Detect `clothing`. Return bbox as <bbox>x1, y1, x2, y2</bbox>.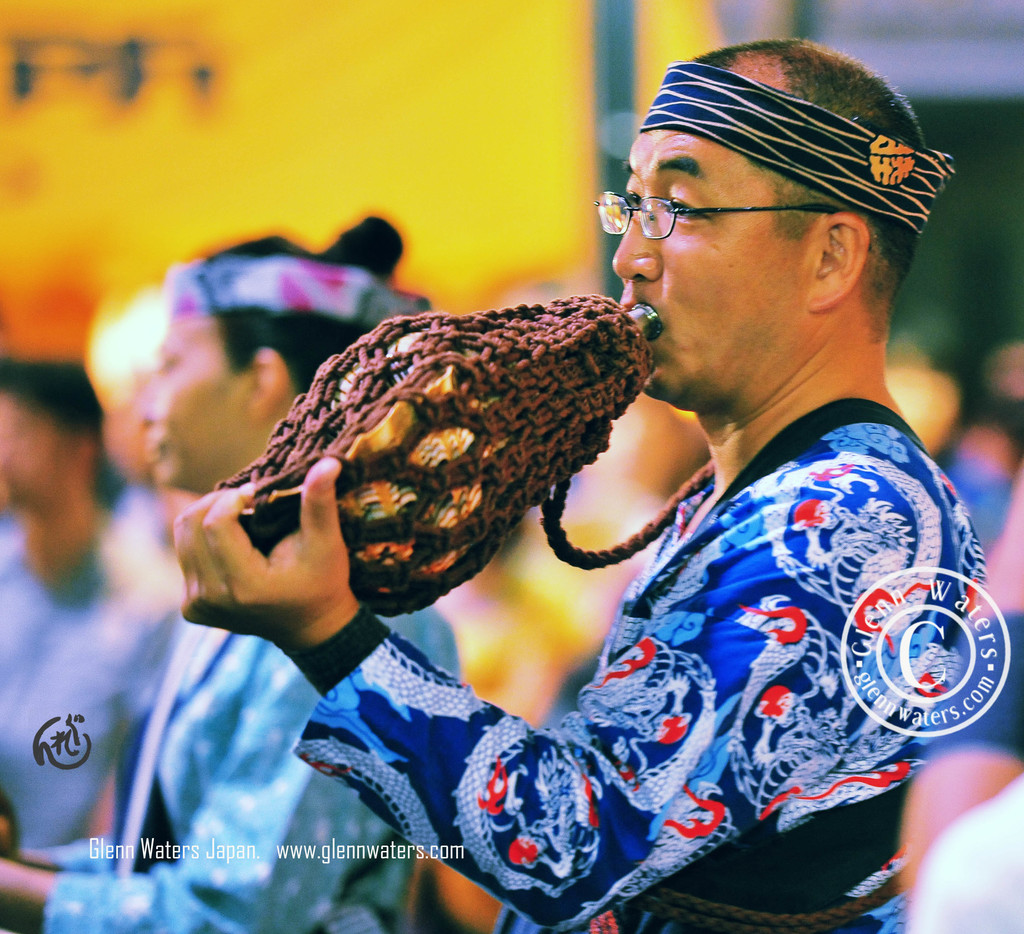
<bbox>0, 470, 183, 848</bbox>.
